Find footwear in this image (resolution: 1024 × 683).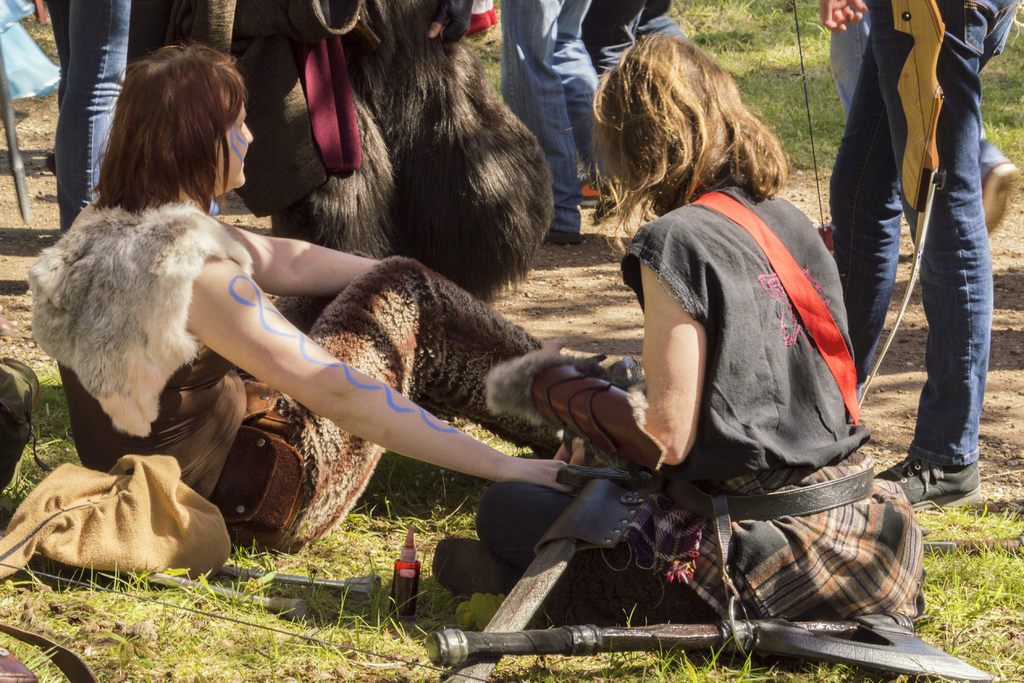
x1=540 y1=229 x2=577 y2=247.
